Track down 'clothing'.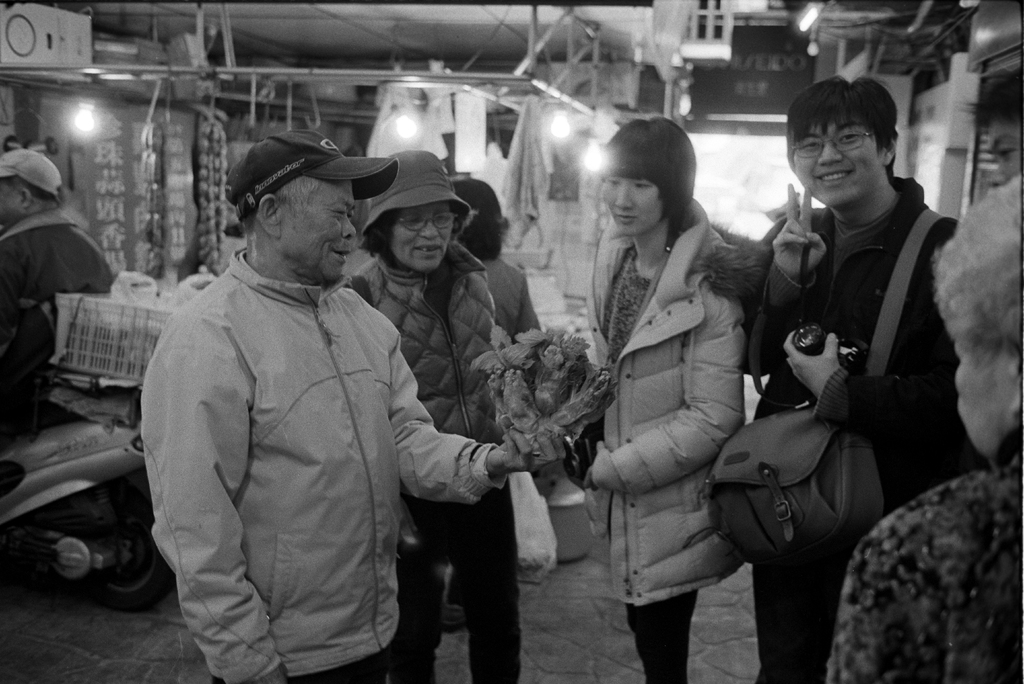
Tracked to <region>343, 239, 523, 683</region>.
